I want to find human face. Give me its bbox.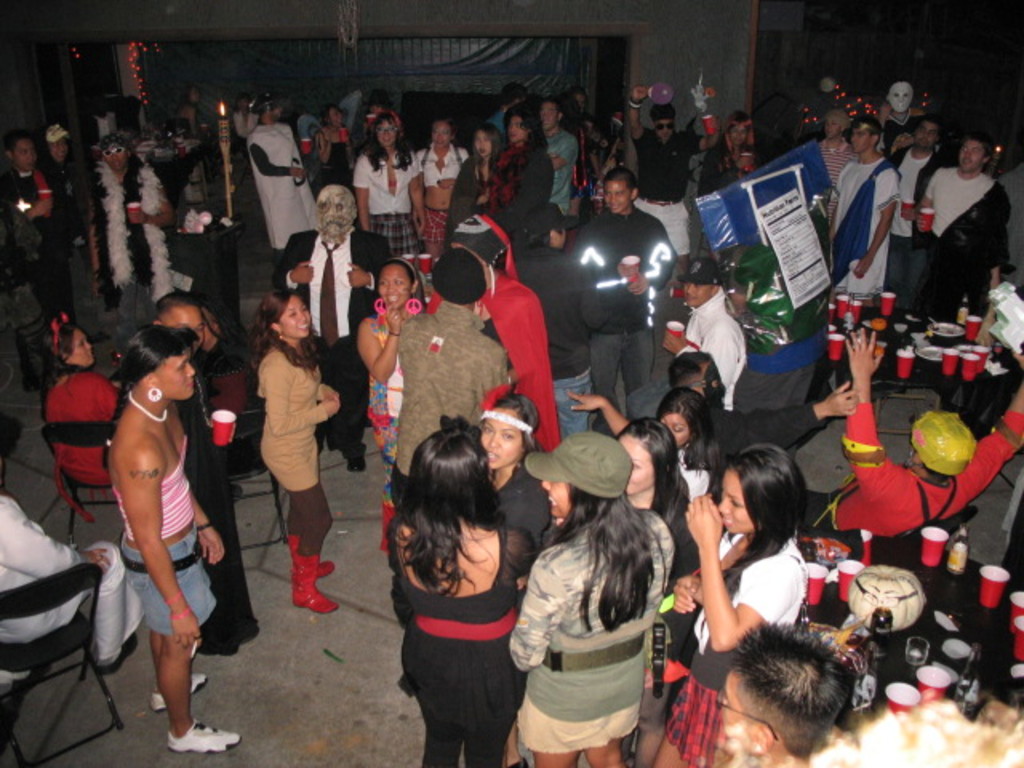
select_region(478, 410, 517, 464).
